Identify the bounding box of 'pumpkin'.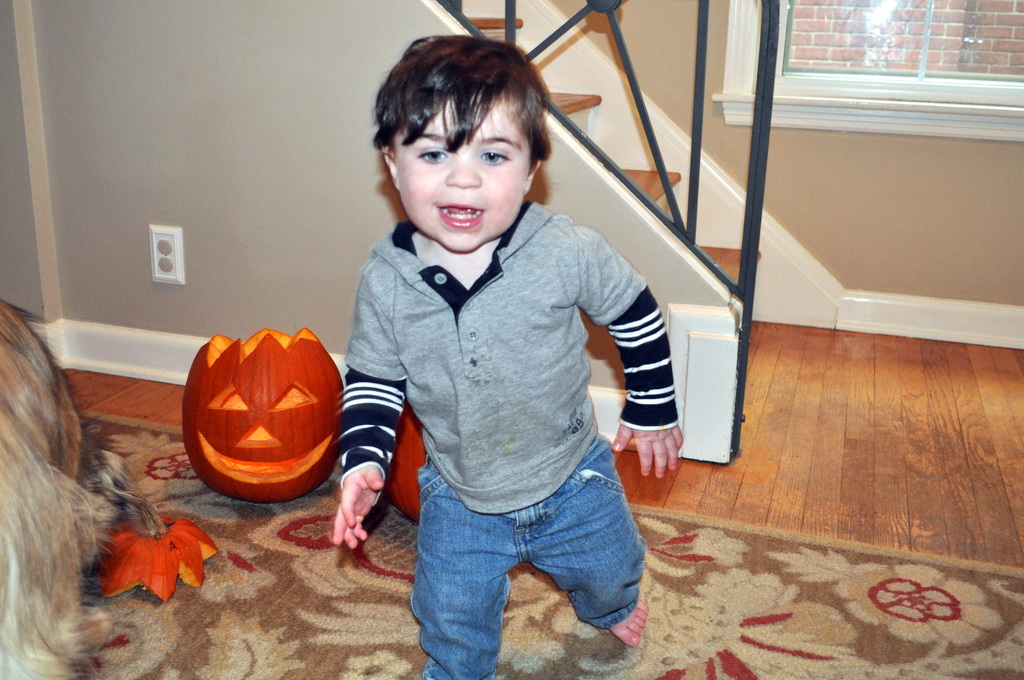
[180, 329, 344, 508].
